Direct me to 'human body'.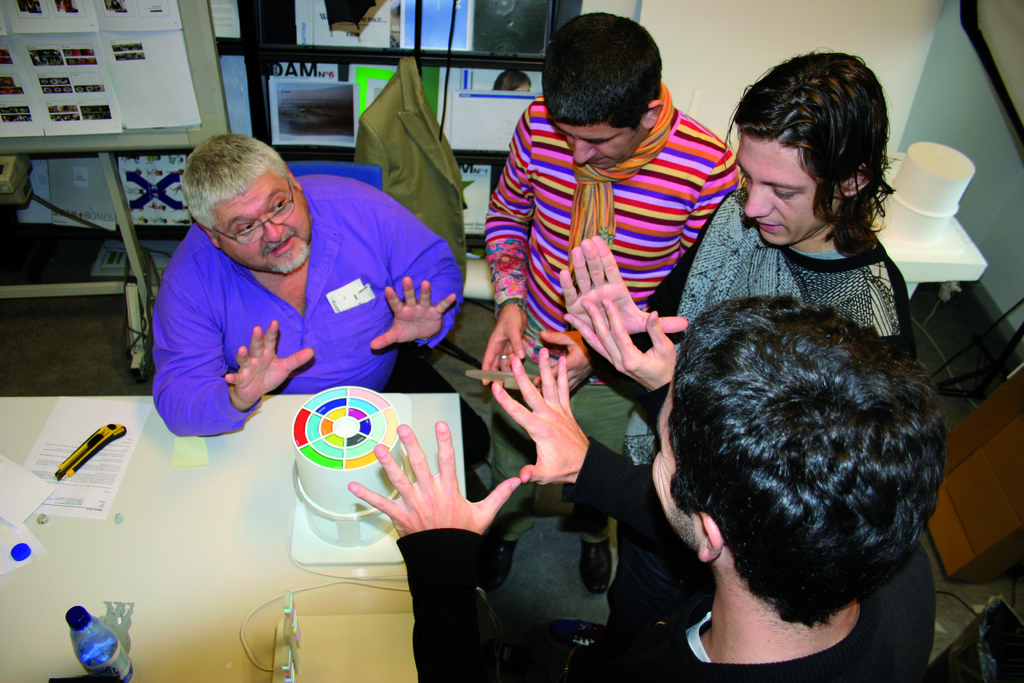
Direction: 155,177,463,441.
